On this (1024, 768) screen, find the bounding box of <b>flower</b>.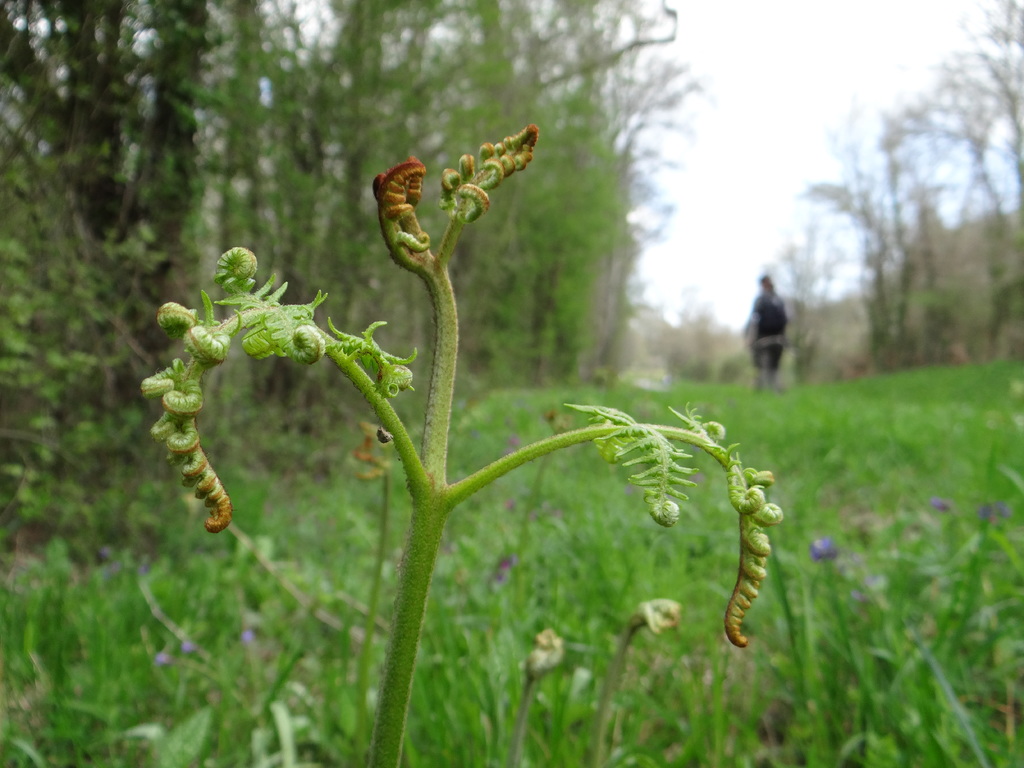
Bounding box: rect(804, 535, 840, 566).
